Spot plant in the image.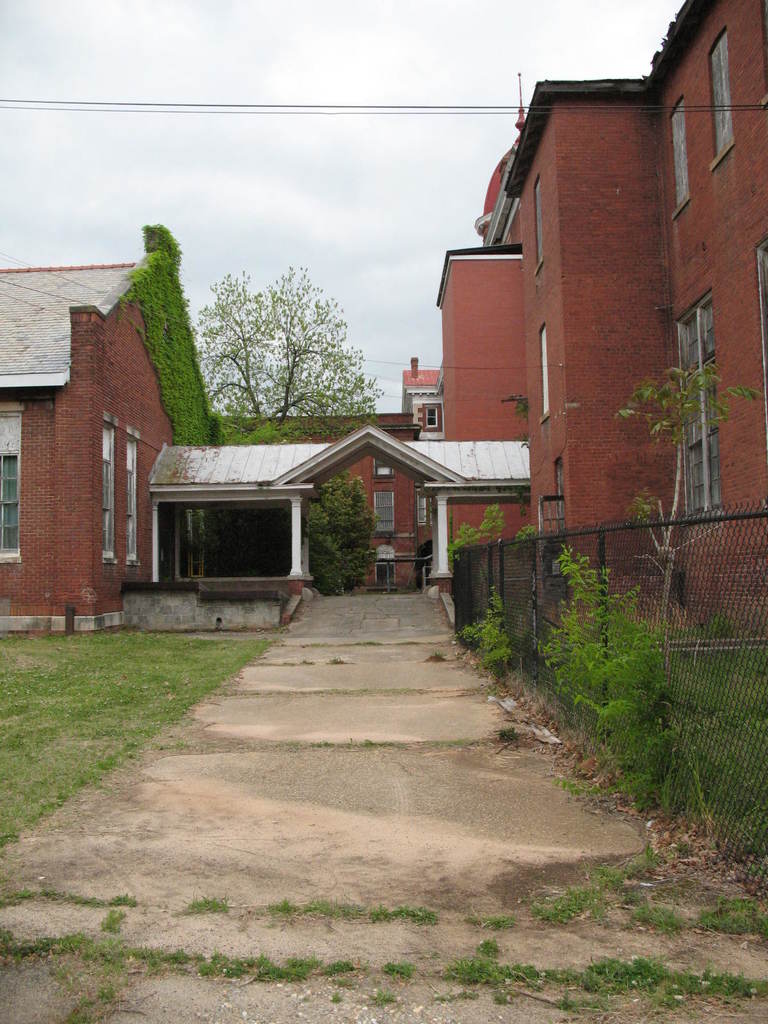
plant found at (473, 941, 505, 963).
